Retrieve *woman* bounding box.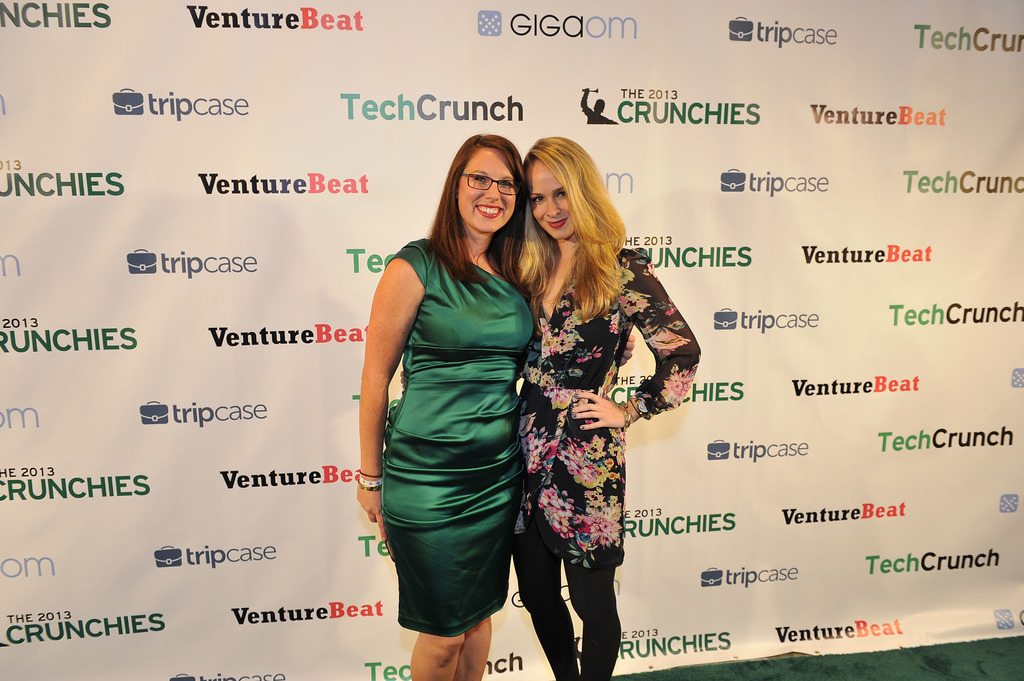
Bounding box: rect(356, 134, 547, 680).
